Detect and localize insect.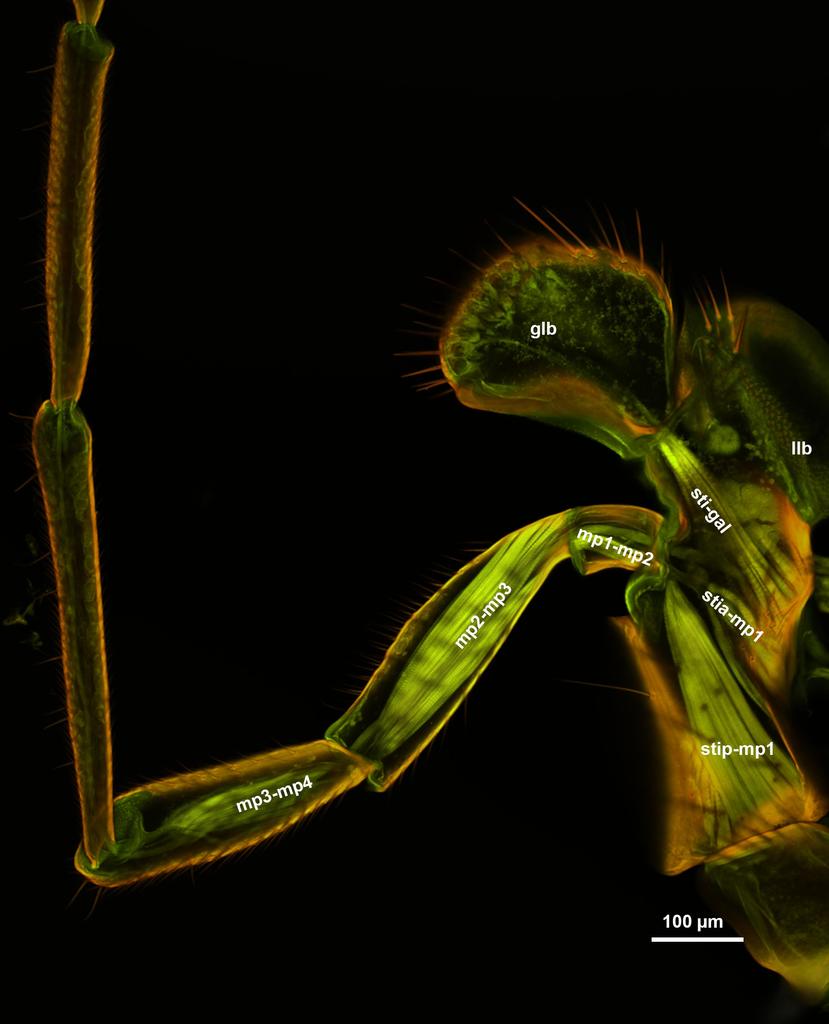
Localized at box(31, 0, 828, 1010).
